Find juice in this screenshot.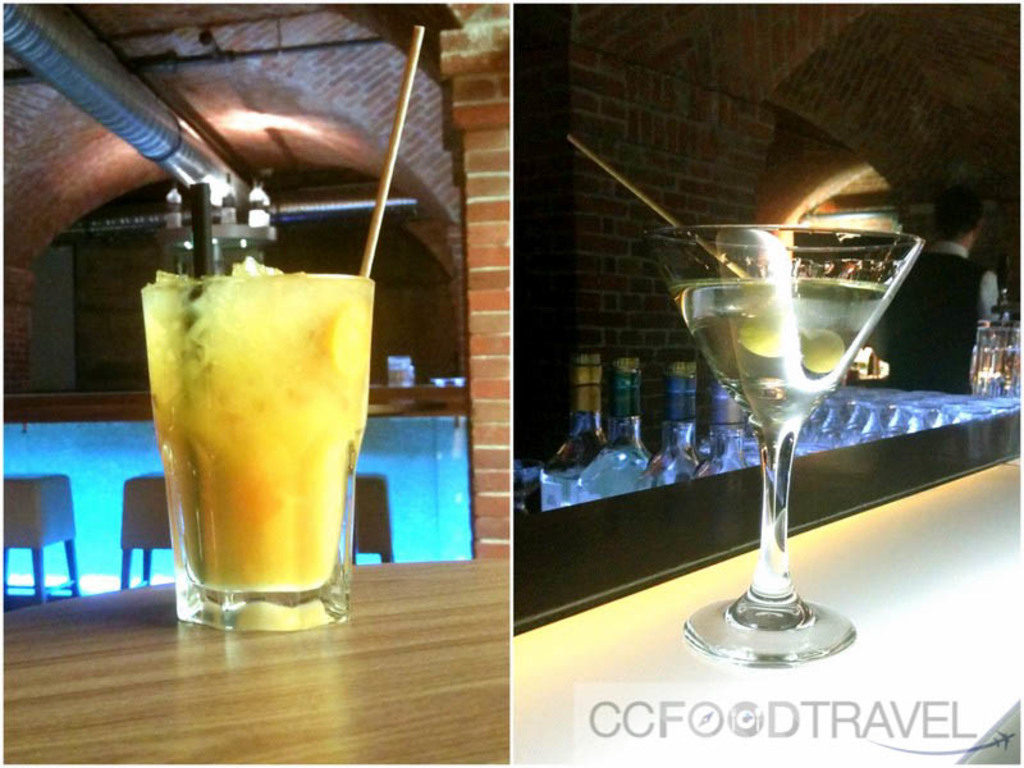
The bounding box for juice is (663,274,896,439).
